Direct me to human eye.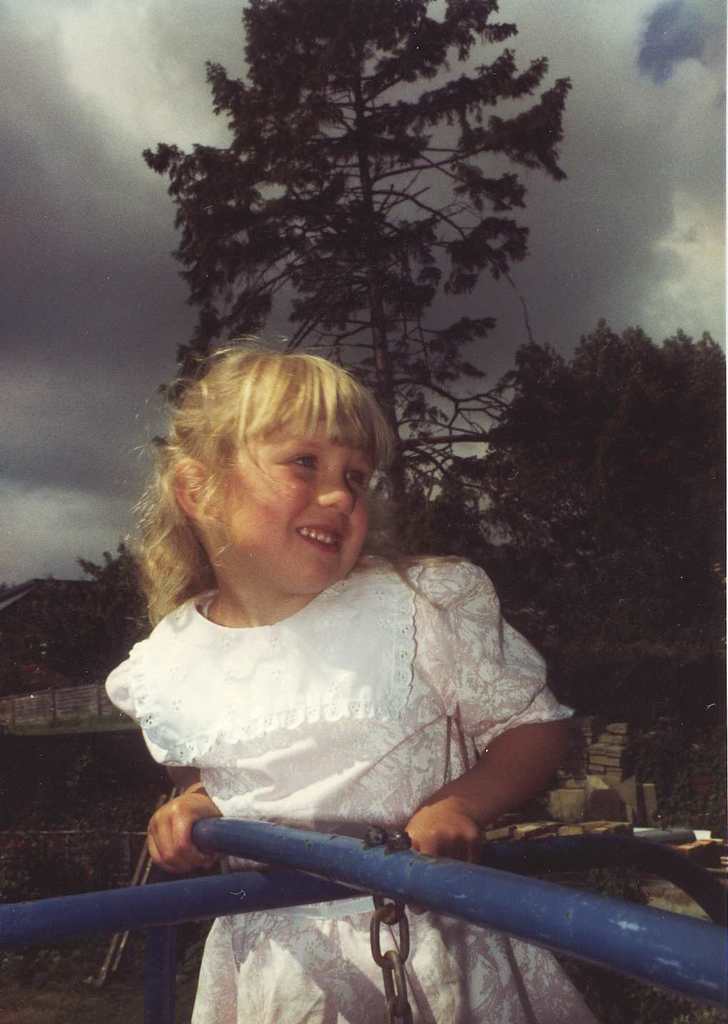
Direction: rect(279, 450, 321, 471).
